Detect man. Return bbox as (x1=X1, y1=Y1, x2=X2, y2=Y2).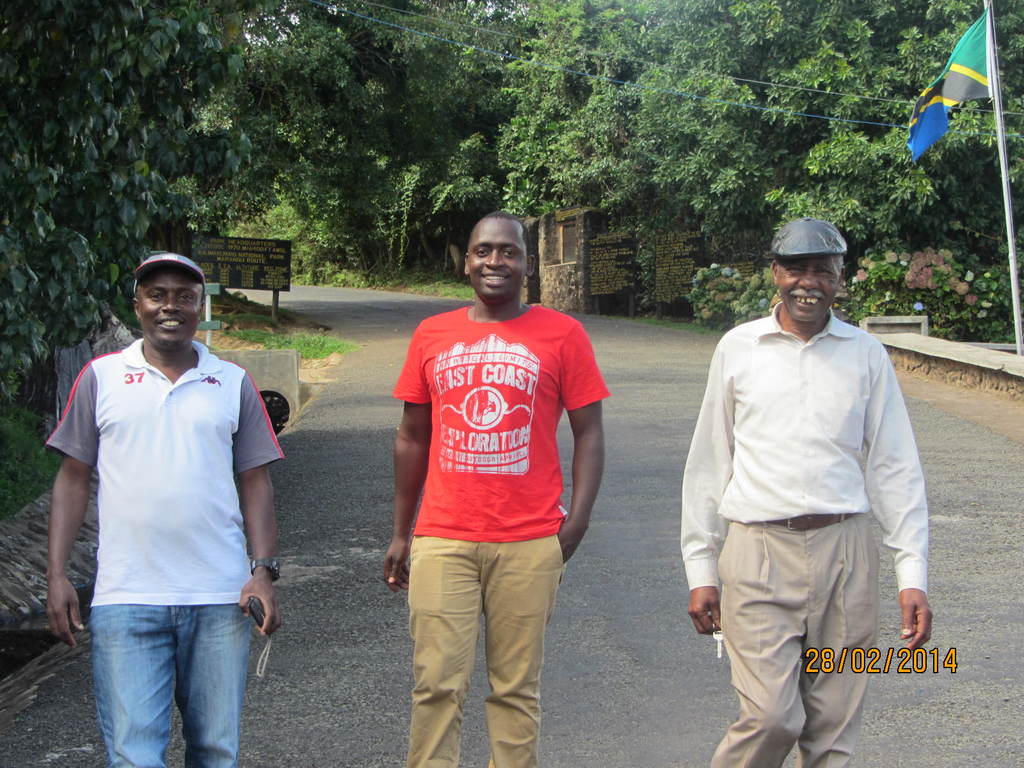
(x1=44, y1=245, x2=282, y2=767).
